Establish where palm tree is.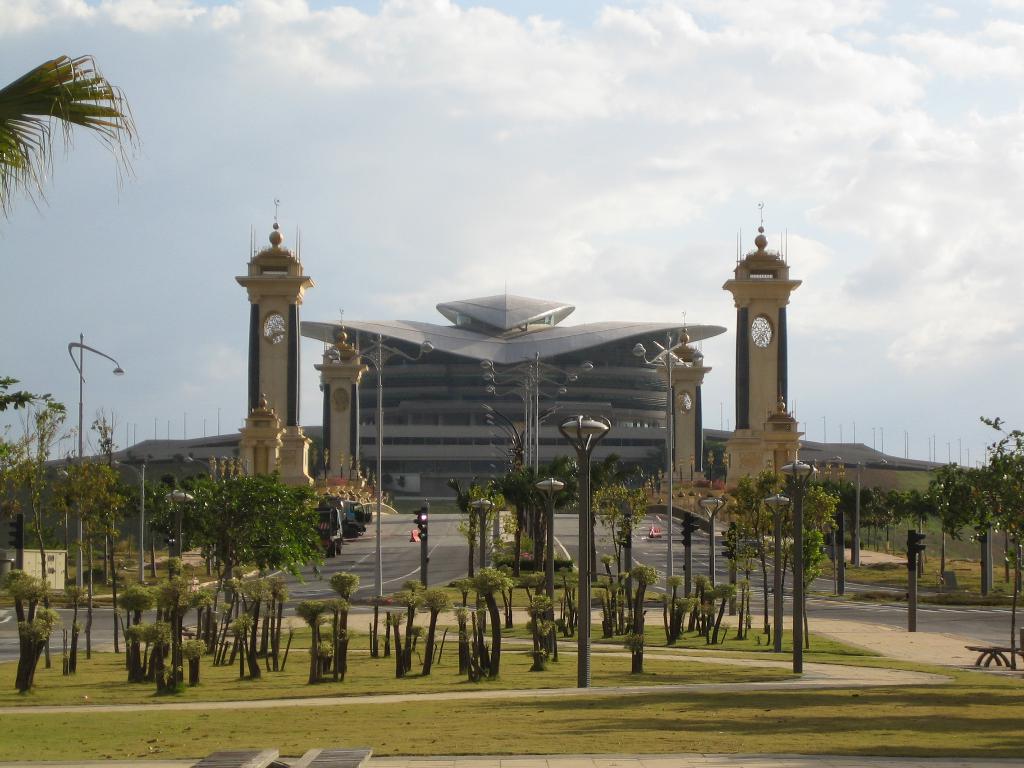
Established at <bbox>765, 458, 826, 613</bbox>.
